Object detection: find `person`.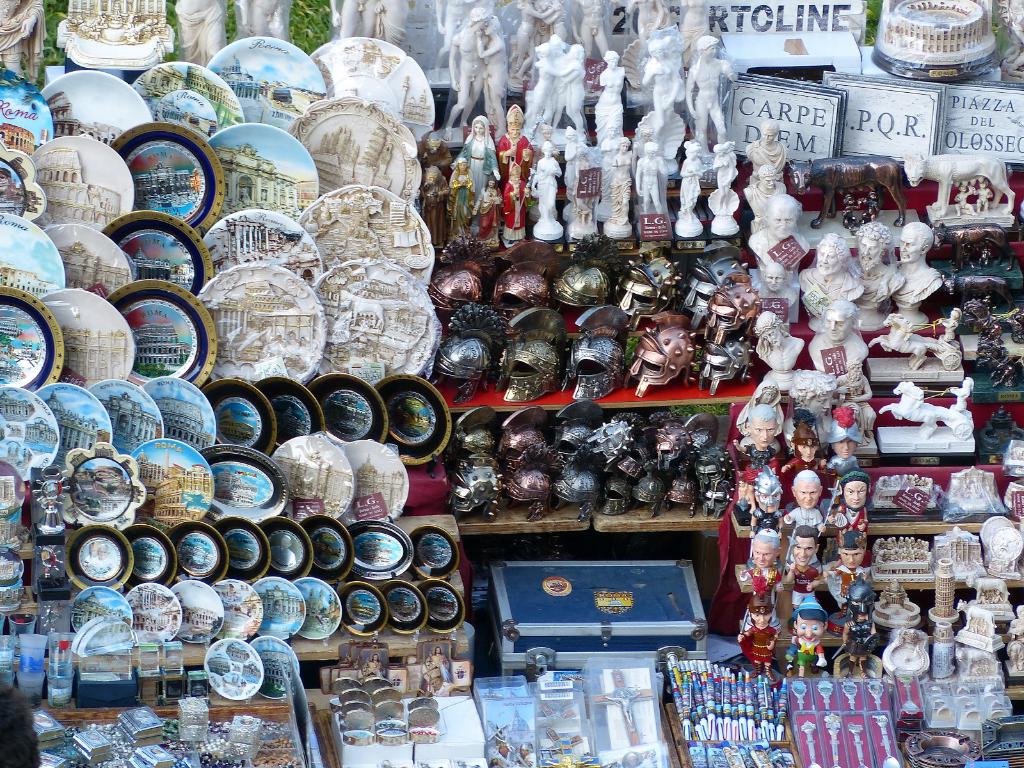
{"x1": 483, "y1": 175, "x2": 500, "y2": 237}.
